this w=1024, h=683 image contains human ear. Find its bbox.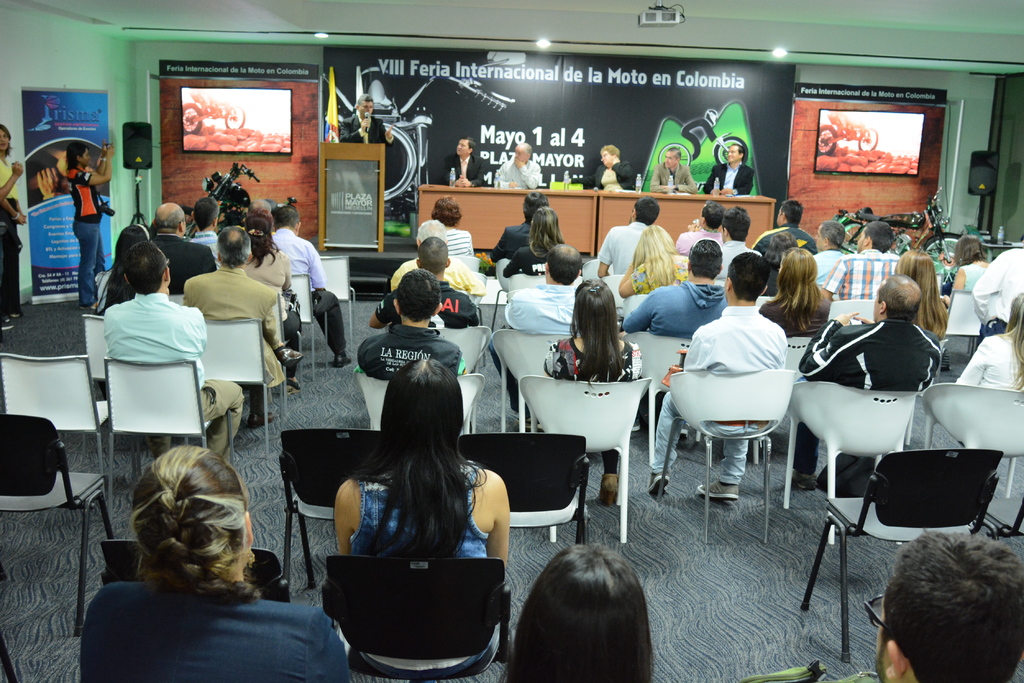
select_region(687, 261, 689, 273).
